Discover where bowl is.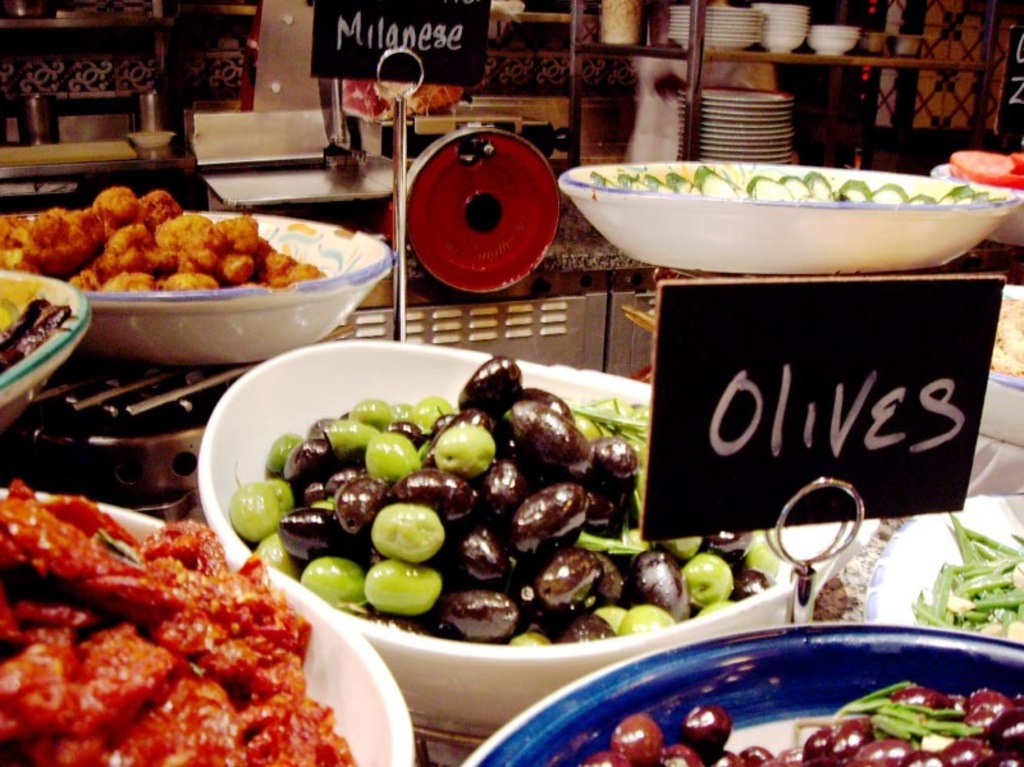
Discovered at 808, 29, 858, 35.
